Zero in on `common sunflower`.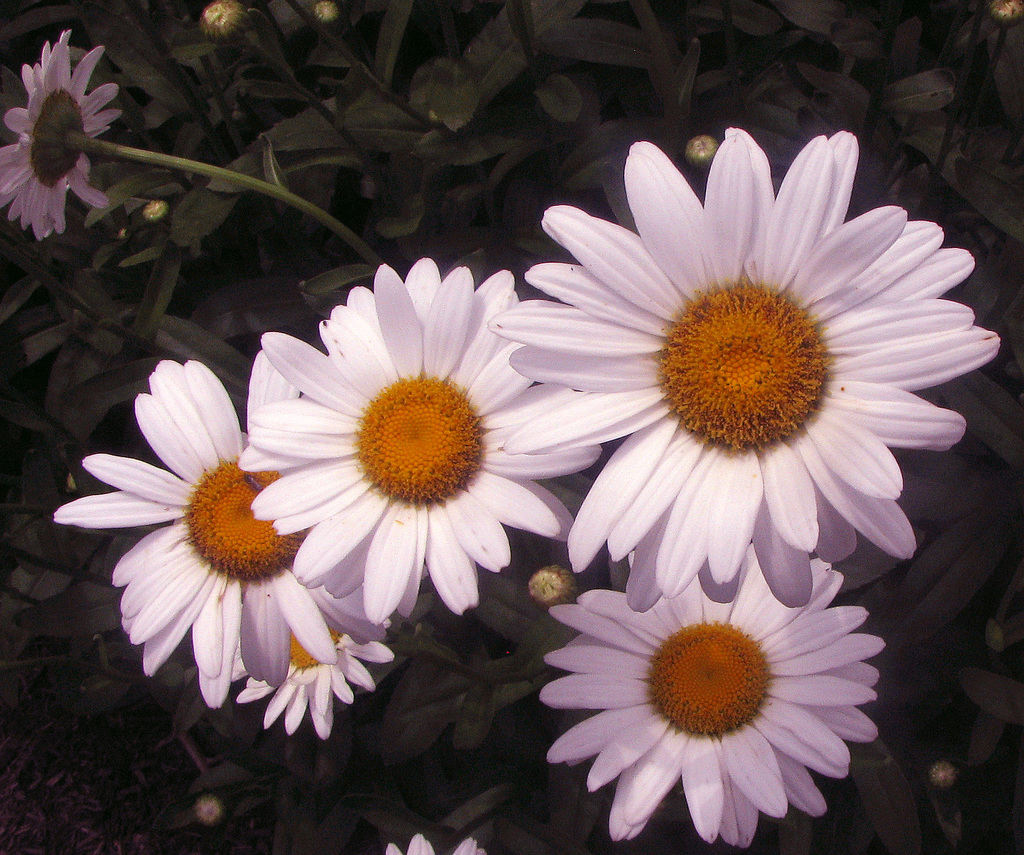
Zeroed in: [x1=53, y1=360, x2=376, y2=702].
